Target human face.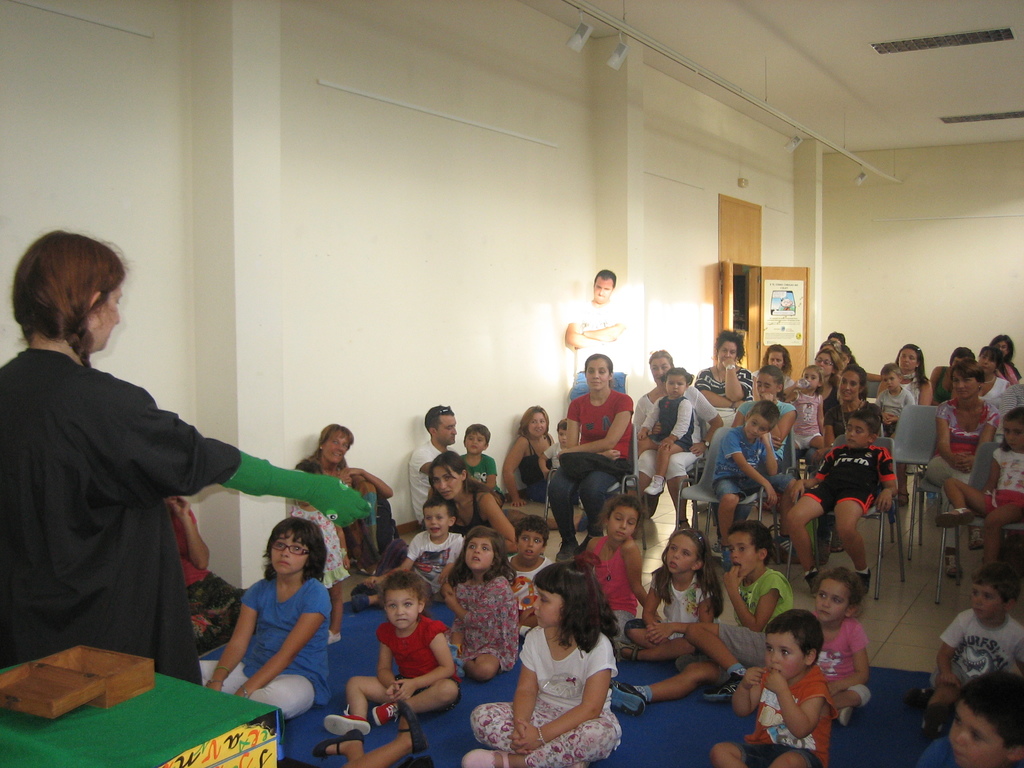
Target region: [x1=738, y1=412, x2=767, y2=438].
